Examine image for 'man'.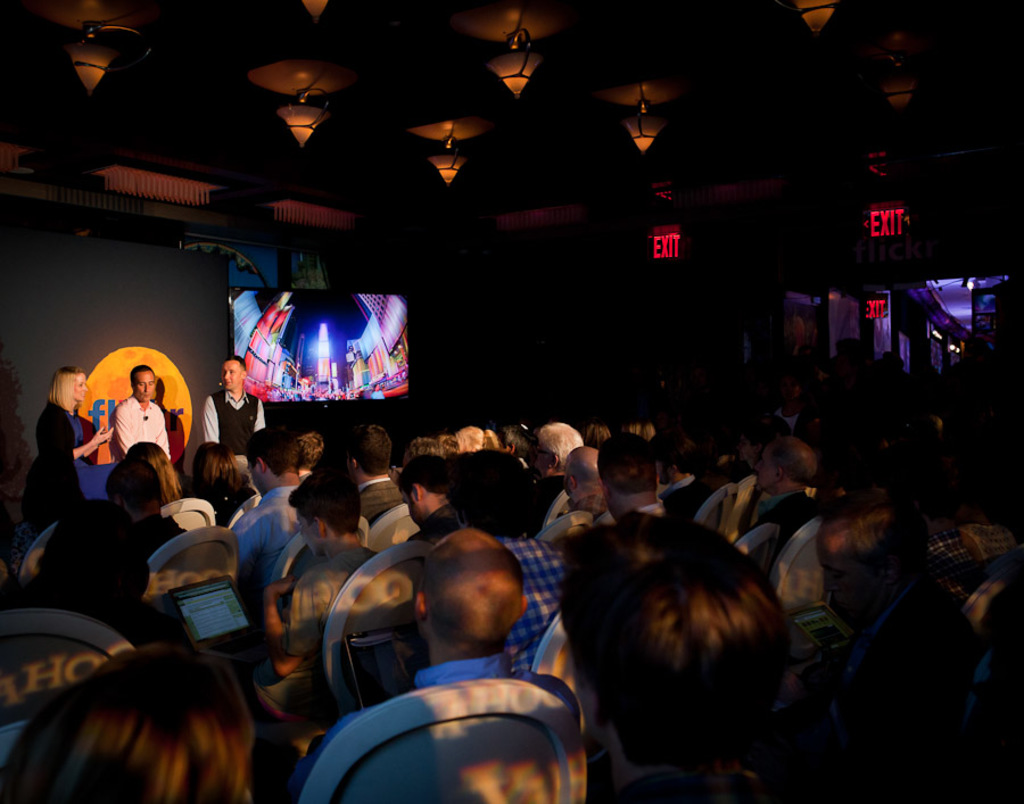
Examination result: (276,529,583,803).
